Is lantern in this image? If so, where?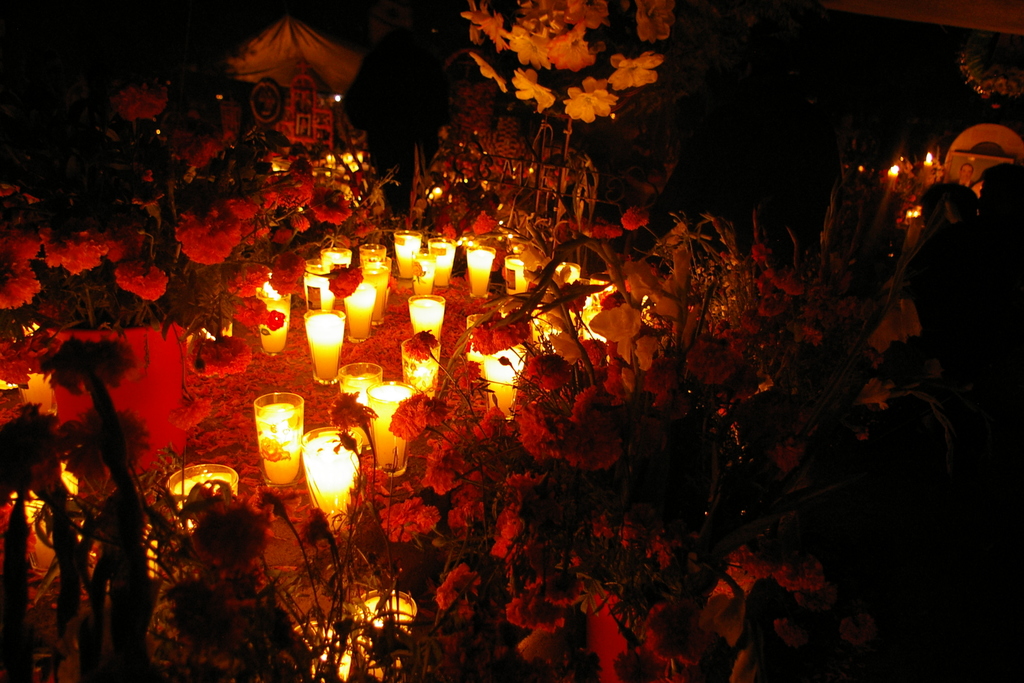
Yes, at {"x1": 504, "y1": 256, "x2": 525, "y2": 295}.
